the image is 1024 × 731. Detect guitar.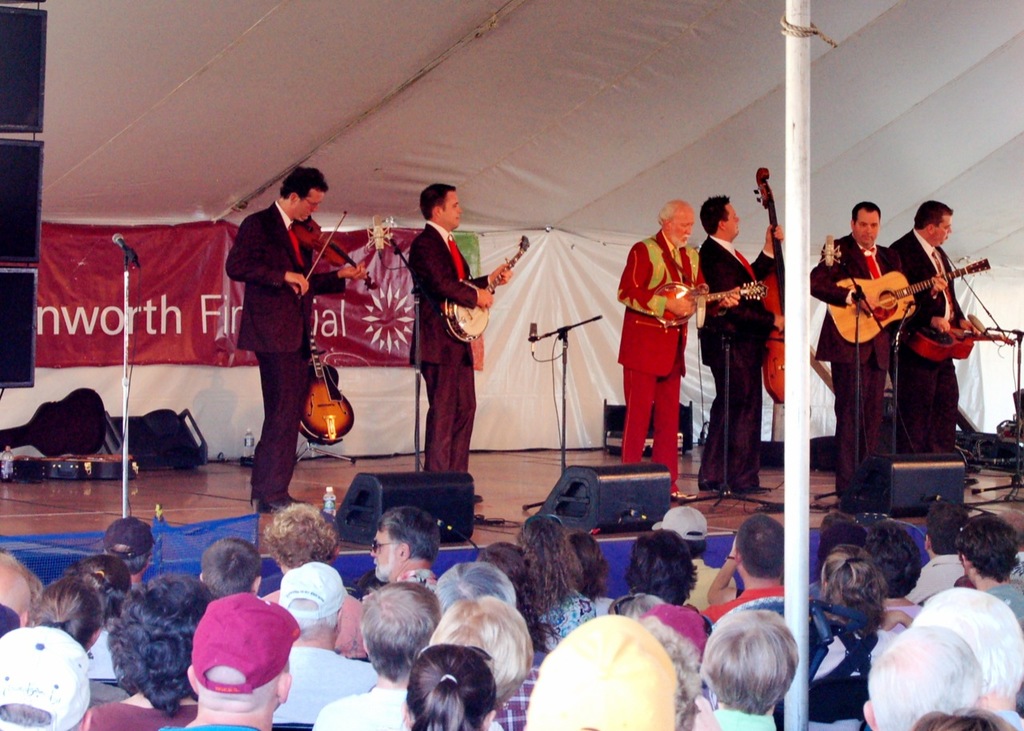
Detection: [299, 327, 355, 446].
